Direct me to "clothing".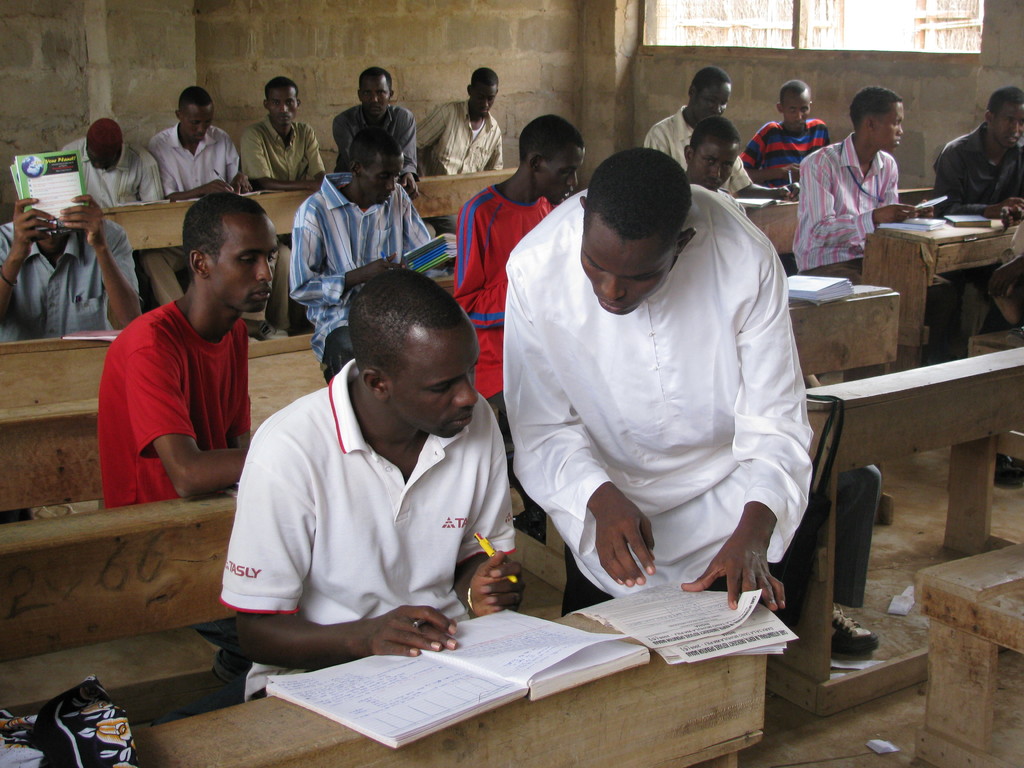
Direction: Rect(221, 364, 512, 673).
